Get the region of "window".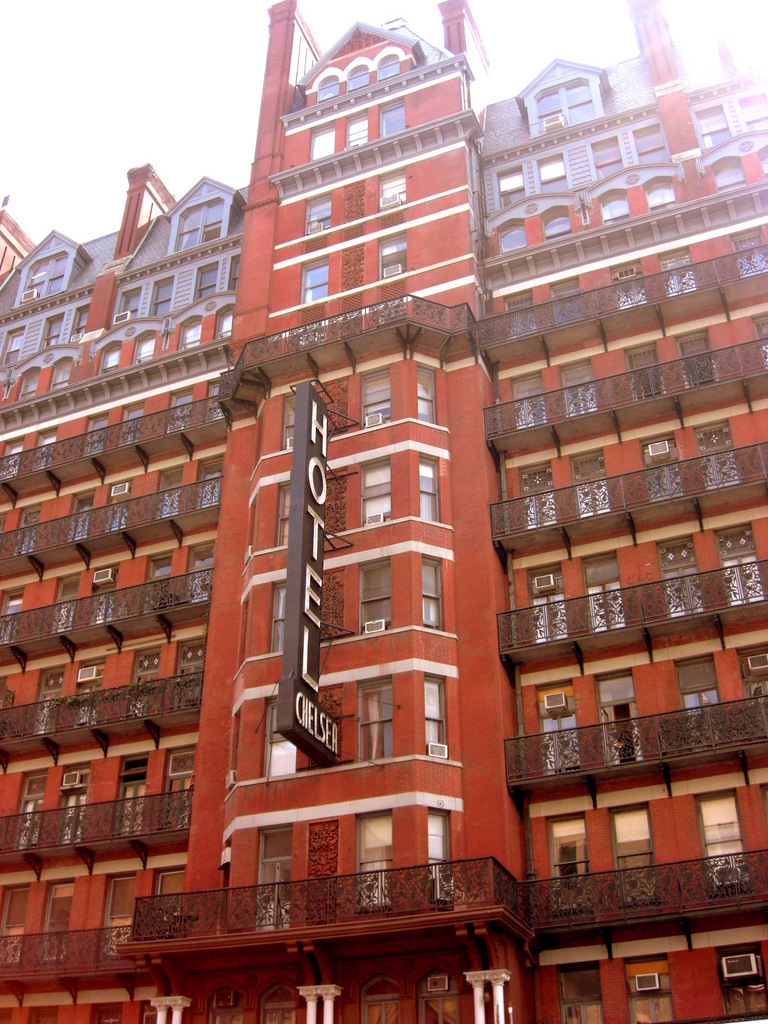
box=[497, 166, 525, 208].
